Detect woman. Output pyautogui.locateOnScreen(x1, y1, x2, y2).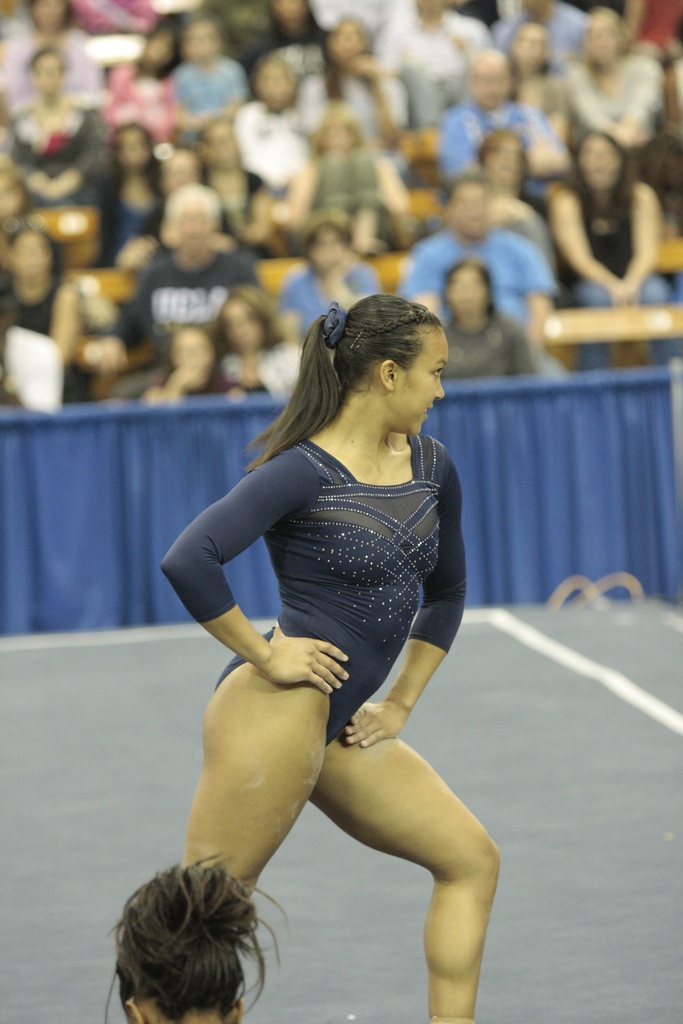
pyautogui.locateOnScreen(143, 332, 227, 398).
